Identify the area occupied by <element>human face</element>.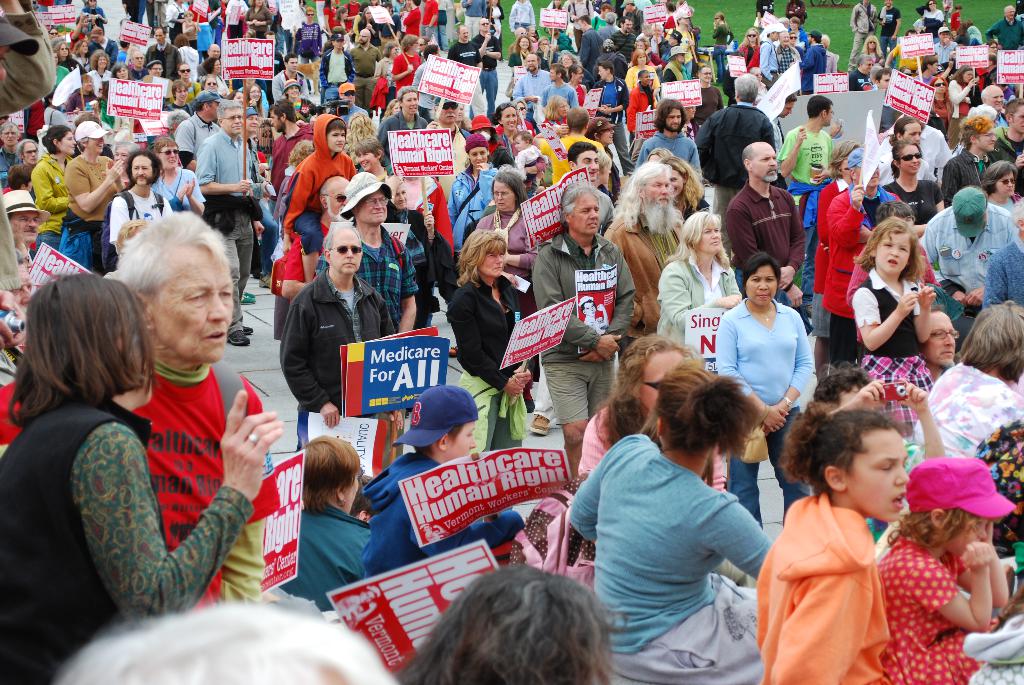
Area: bbox=(1016, 109, 1023, 136).
